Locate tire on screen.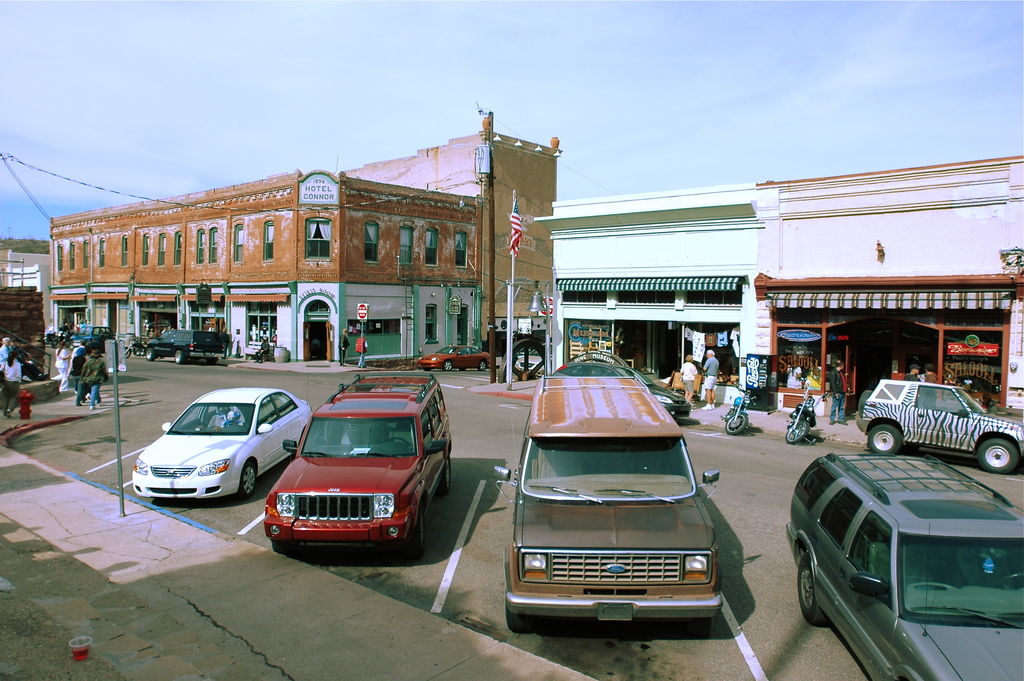
On screen at x1=399, y1=511, x2=431, y2=569.
